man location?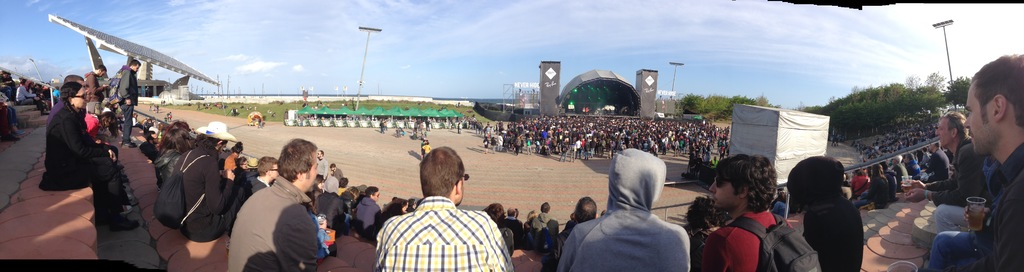
bbox(420, 141, 432, 158)
